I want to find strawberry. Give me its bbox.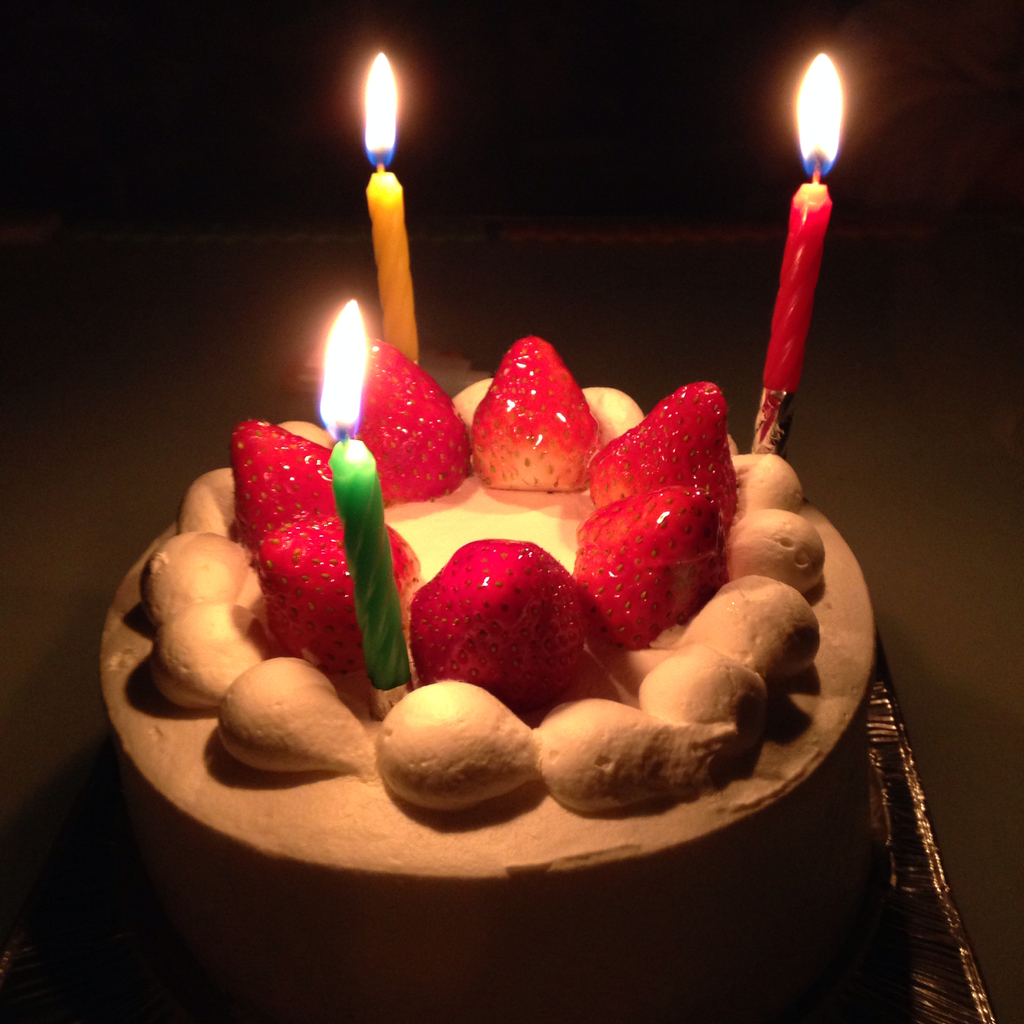
pyautogui.locateOnScreen(575, 481, 727, 650).
